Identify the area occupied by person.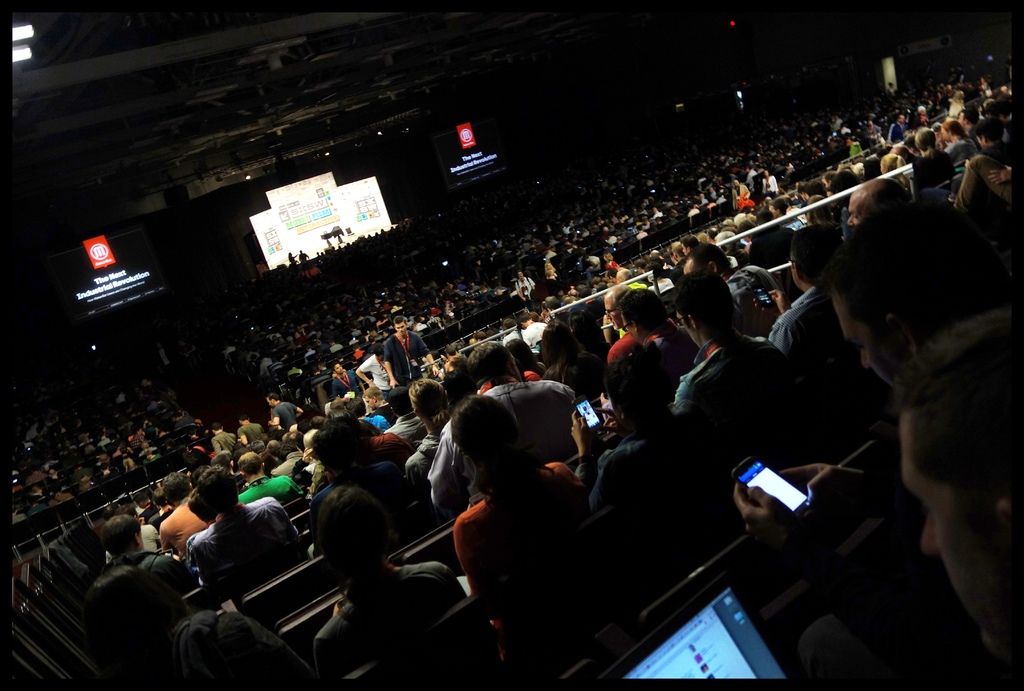
Area: rect(163, 474, 298, 626).
